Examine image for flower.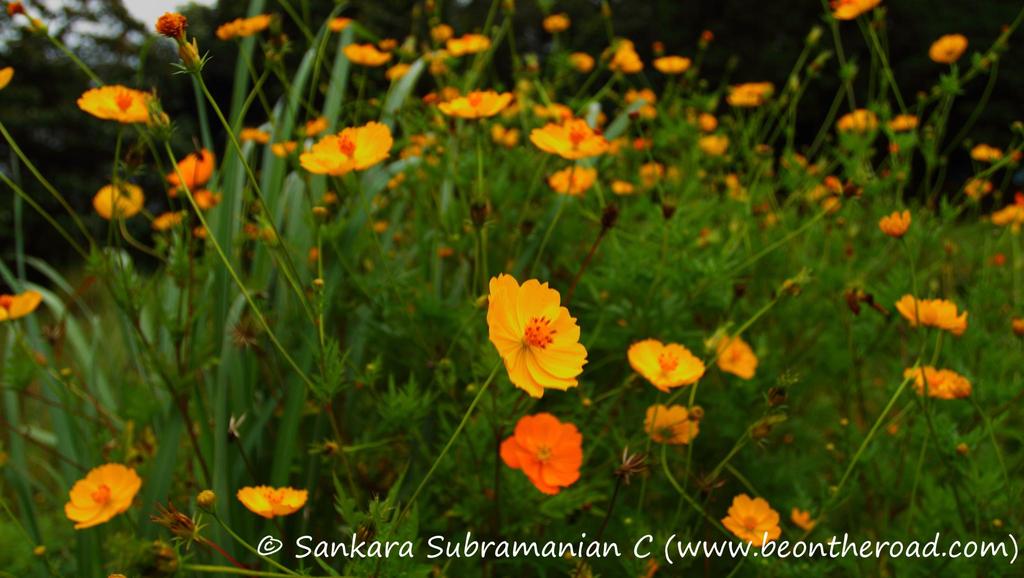
Examination result: detection(12, 0, 24, 17).
